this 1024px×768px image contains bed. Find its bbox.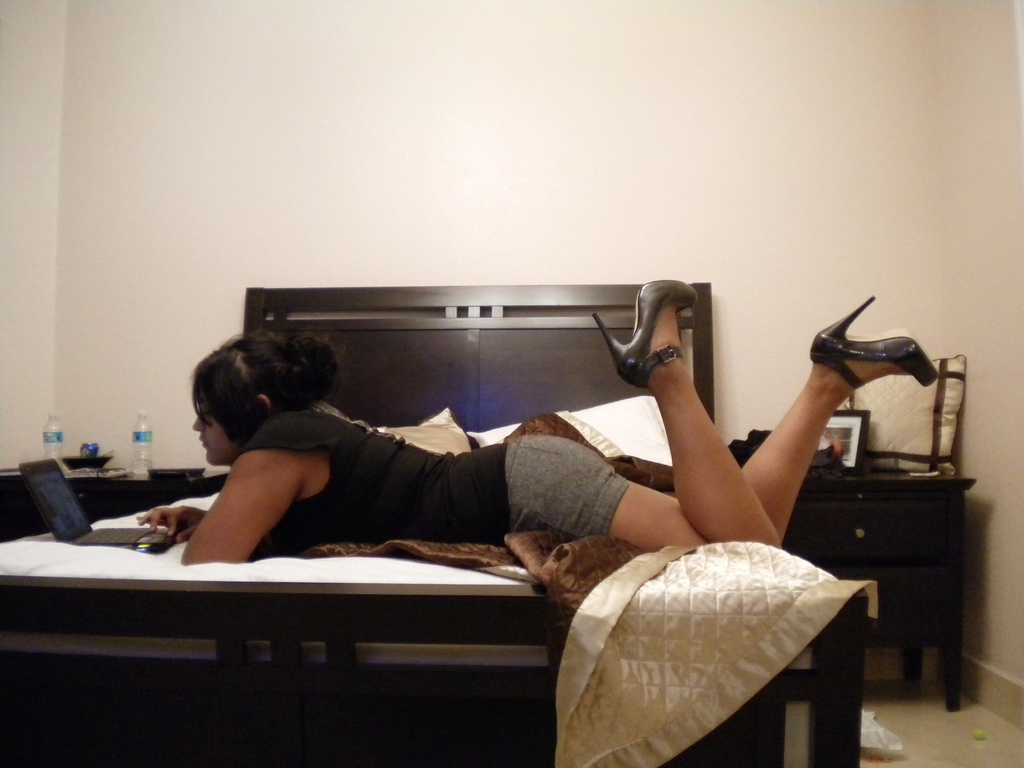
bbox=[0, 280, 887, 767].
